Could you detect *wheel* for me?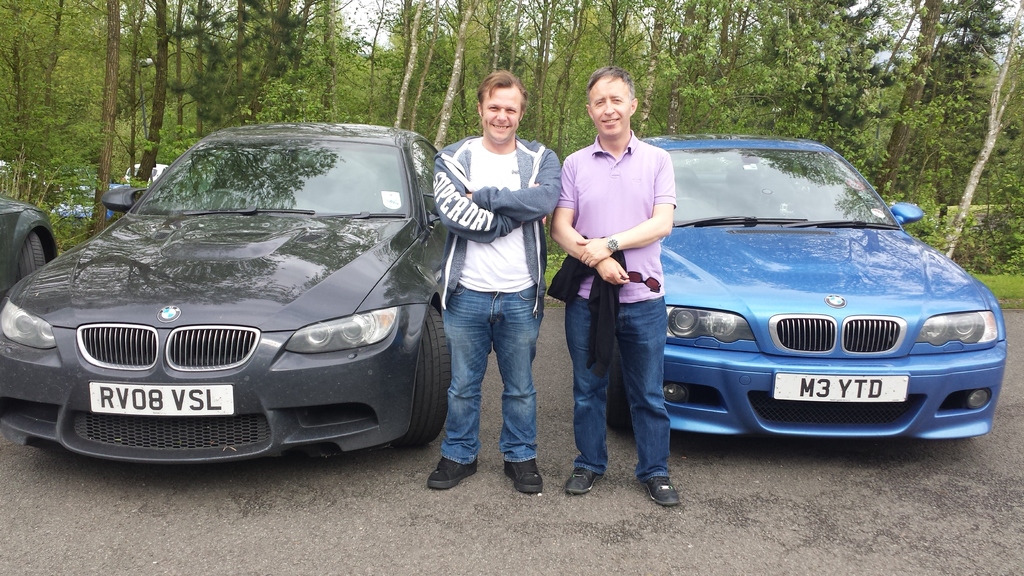
Detection result: 673, 198, 705, 205.
